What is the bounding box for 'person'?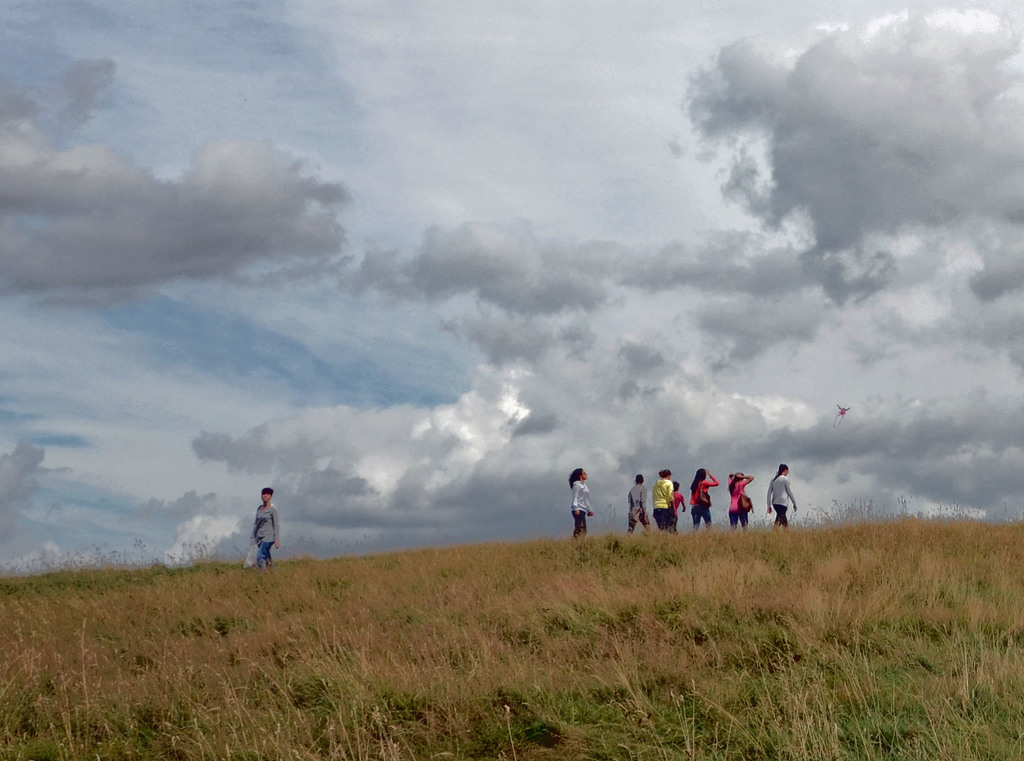
(673,483,684,532).
